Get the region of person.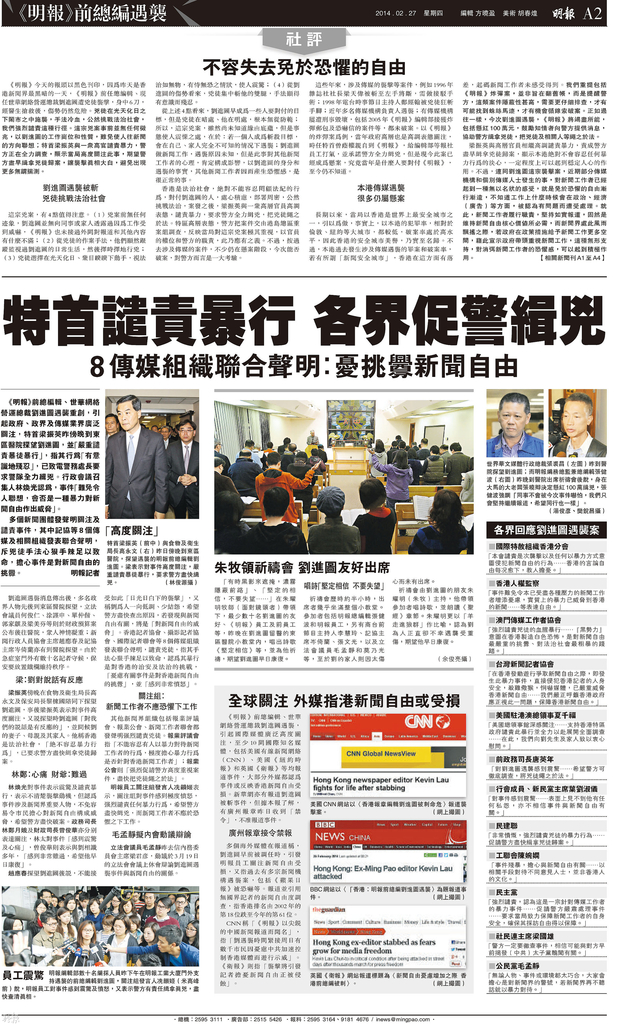
rect(103, 410, 122, 445).
